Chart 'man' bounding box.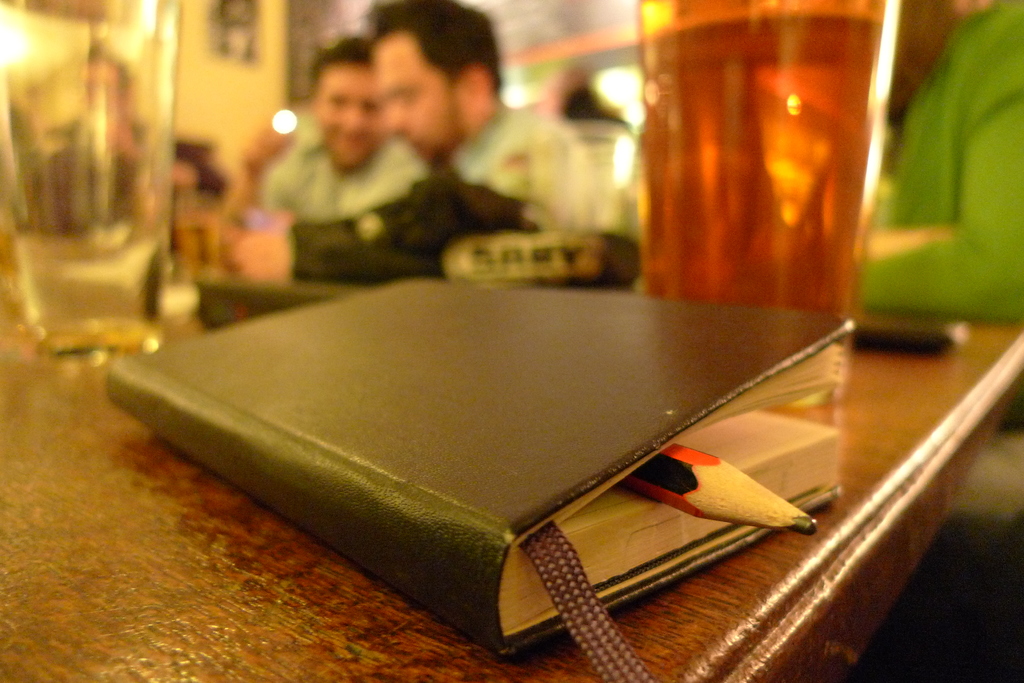
Charted: bbox=[218, 0, 552, 278].
